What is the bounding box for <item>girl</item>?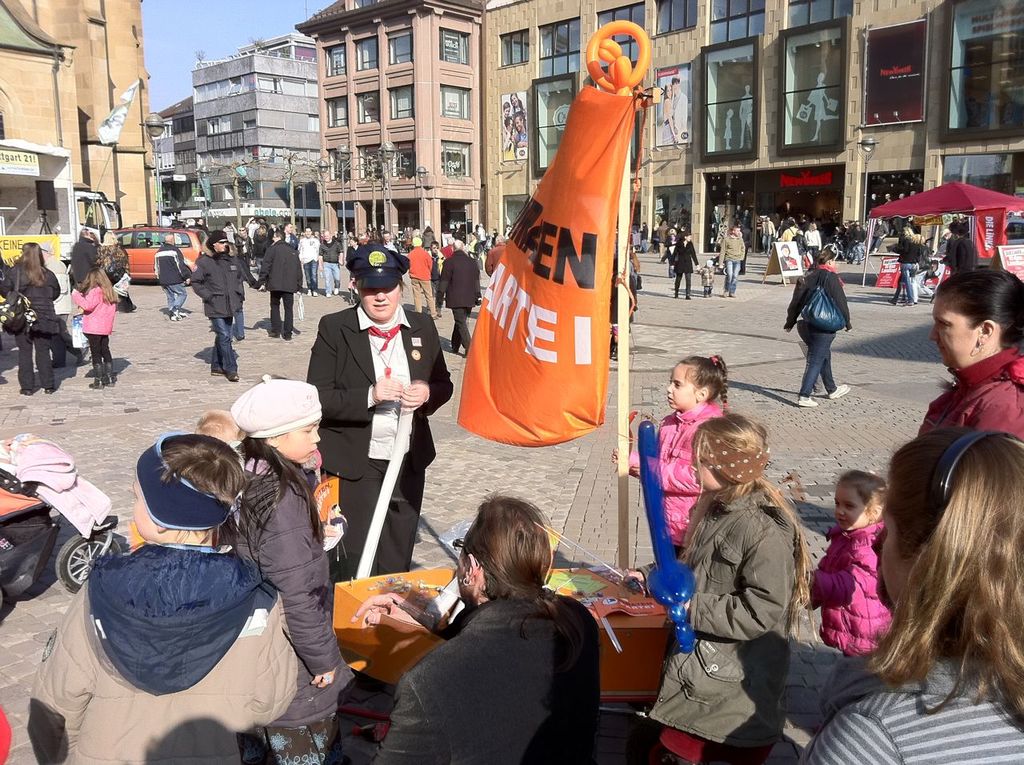
select_region(621, 357, 733, 556).
